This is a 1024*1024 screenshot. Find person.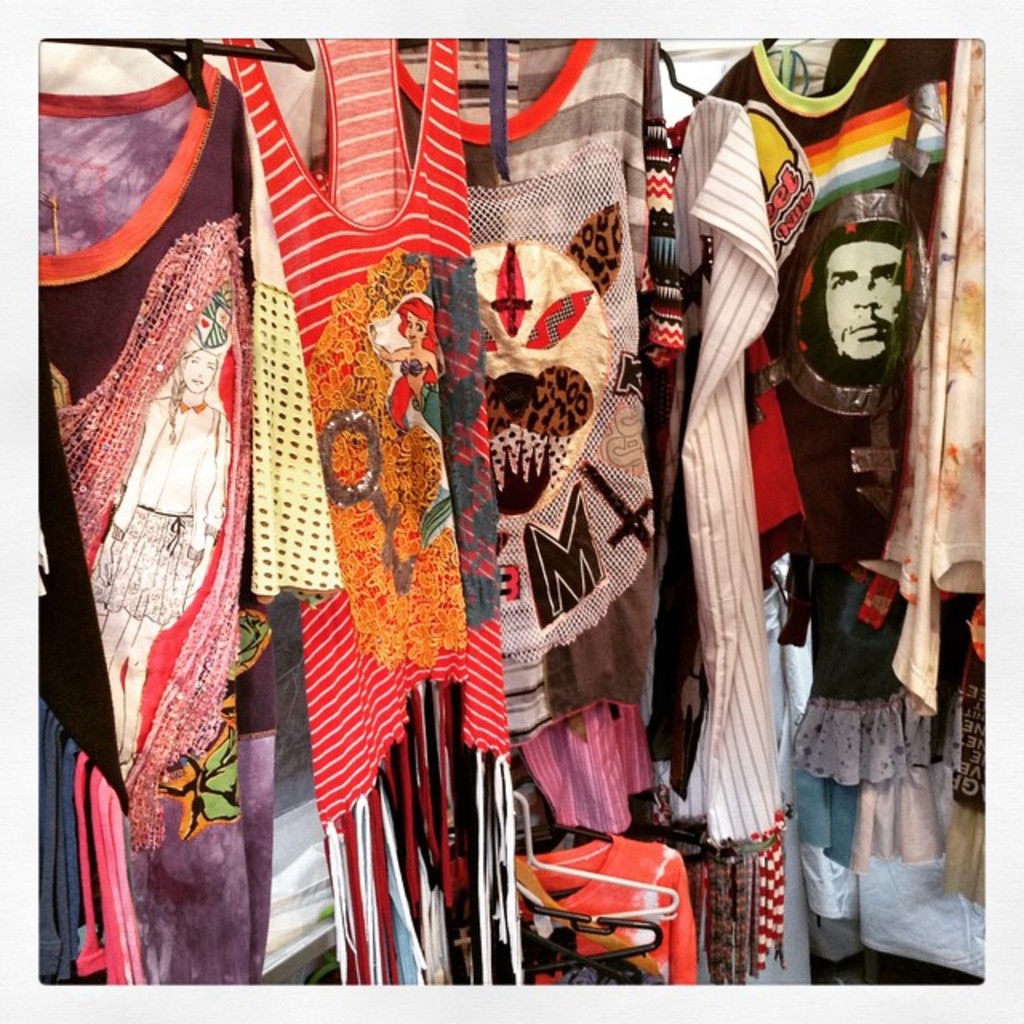
Bounding box: locate(810, 213, 907, 374).
